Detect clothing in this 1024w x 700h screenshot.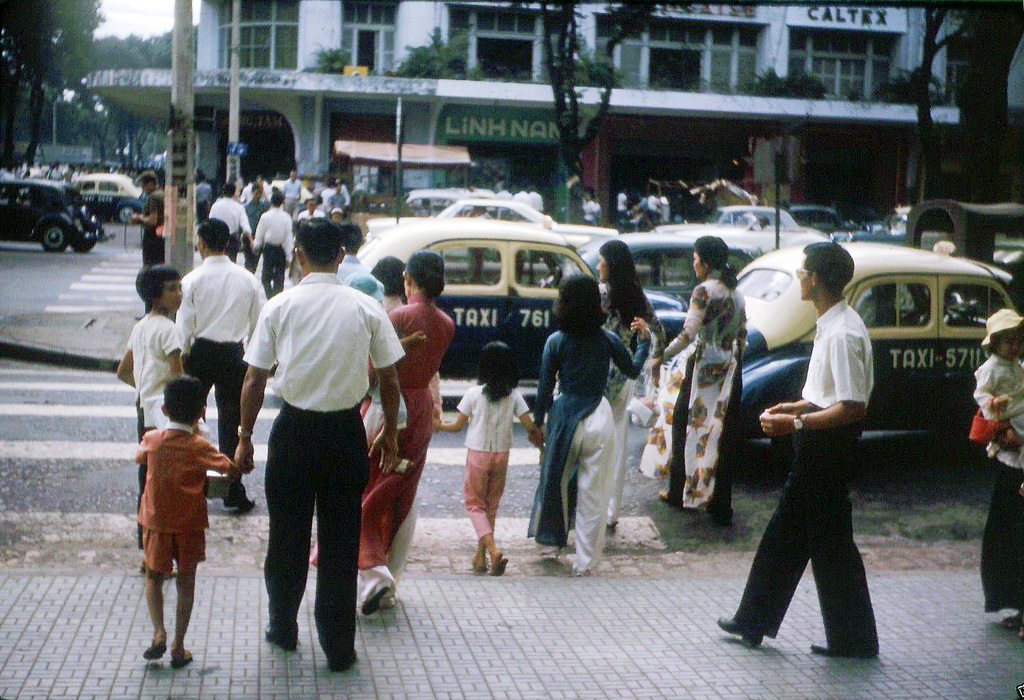
Detection: pyautogui.locateOnScreen(121, 311, 187, 548).
